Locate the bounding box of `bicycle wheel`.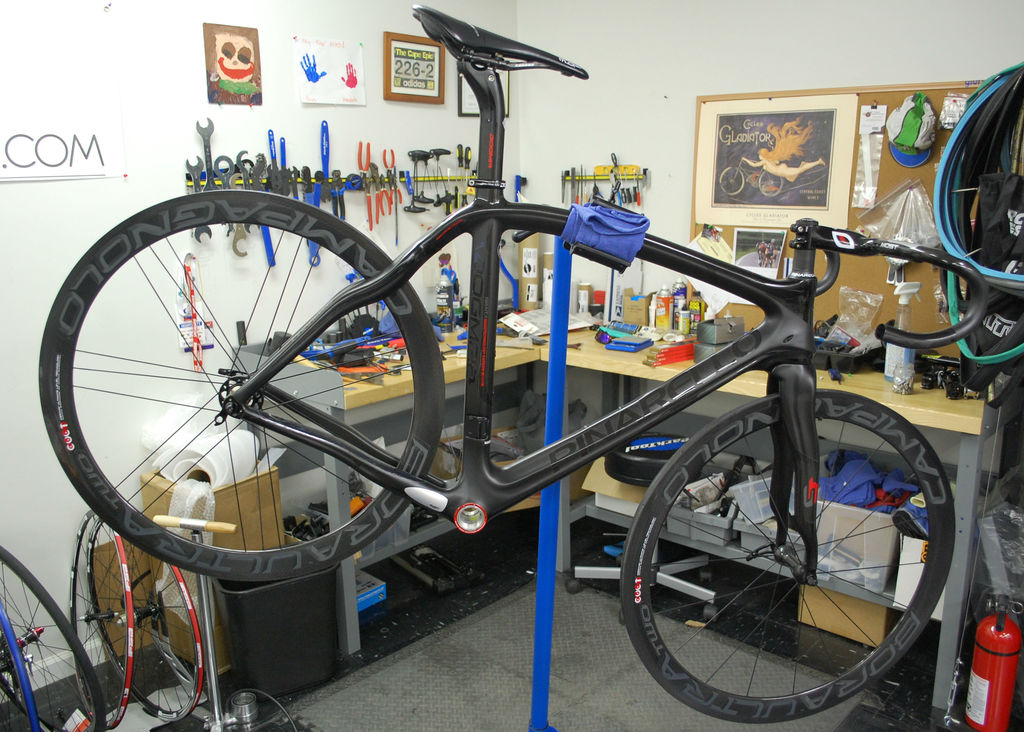
Bounding box: region(617, 371, 959, 726).
